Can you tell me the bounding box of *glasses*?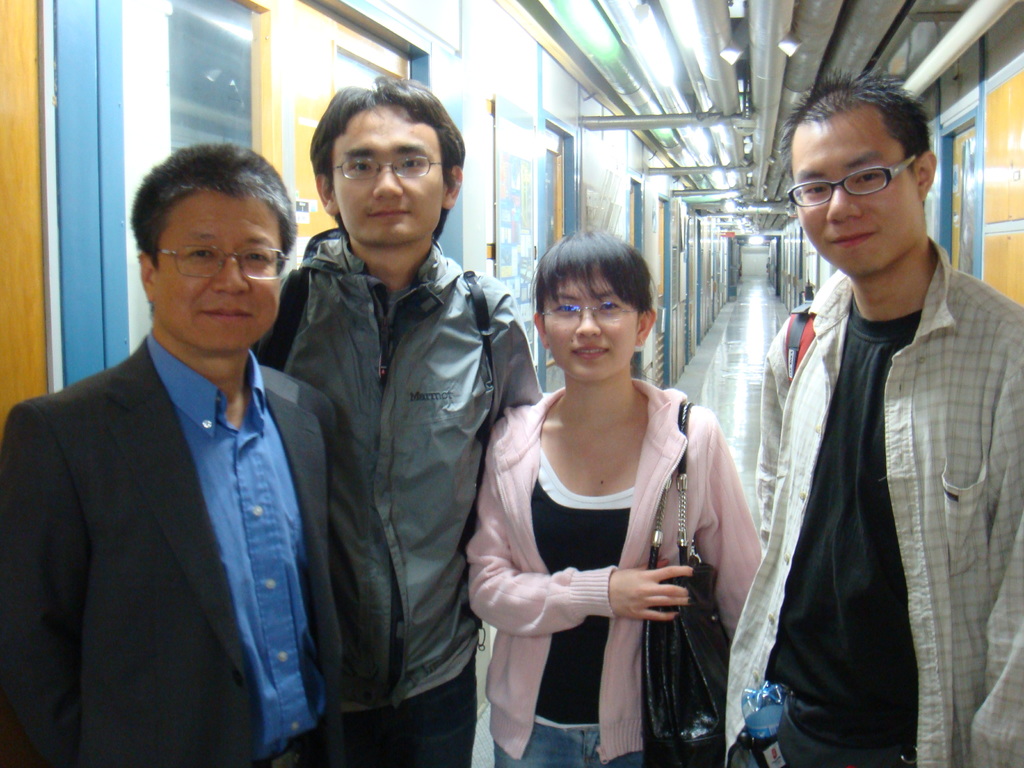
[329,155,447,179].
